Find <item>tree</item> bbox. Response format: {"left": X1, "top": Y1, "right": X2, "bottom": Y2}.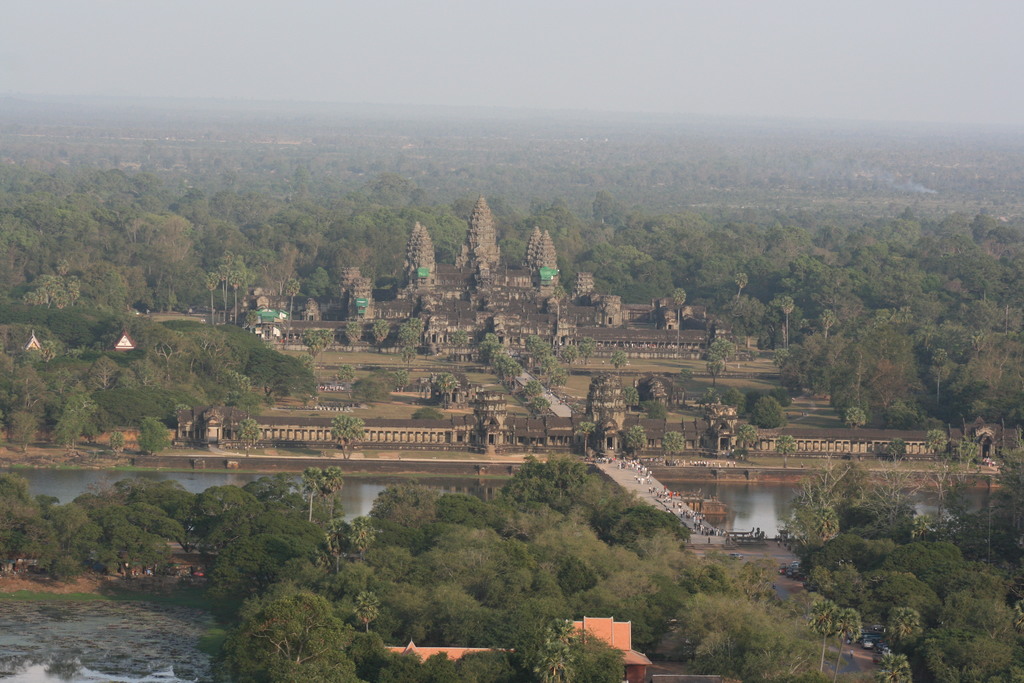
{"left": 401, "top": 315, "right": 422, "bottom": 342}.
